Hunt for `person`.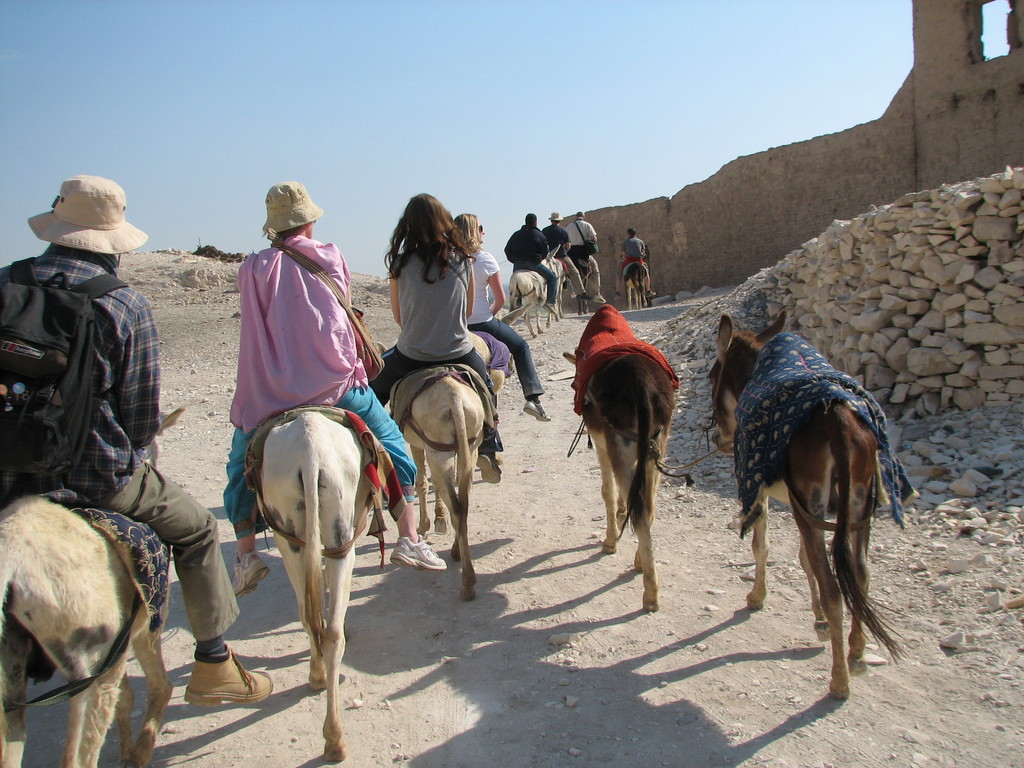
Hunted down at pyautogui.locateOnScreen(620, 227, 647, 297).
